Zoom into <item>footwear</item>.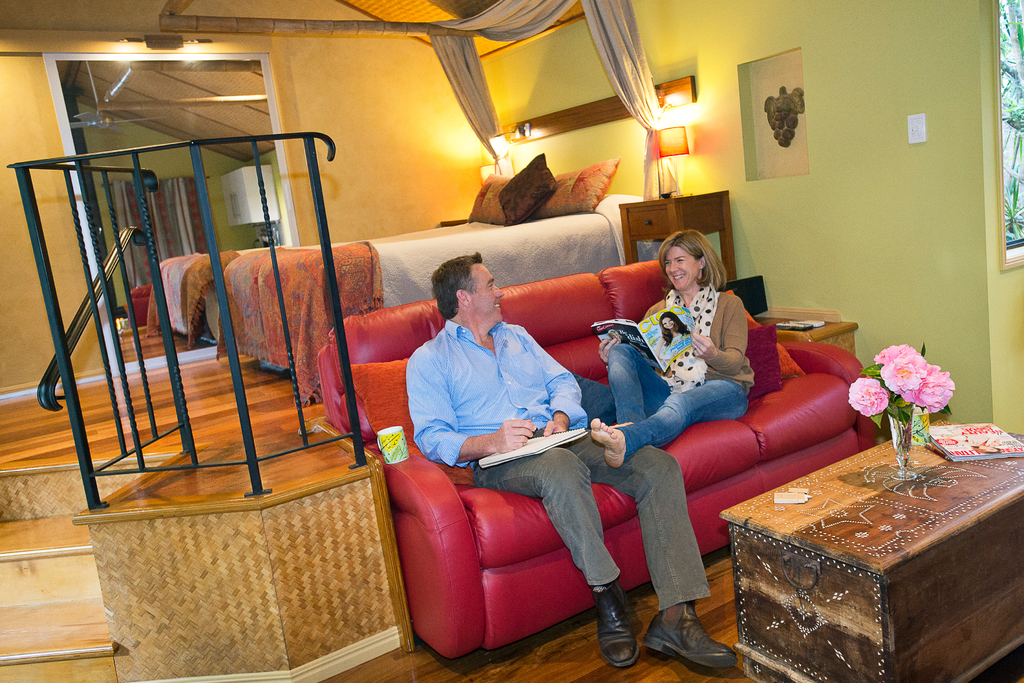
Zoom target: box=[592, 579, 637, 668].
